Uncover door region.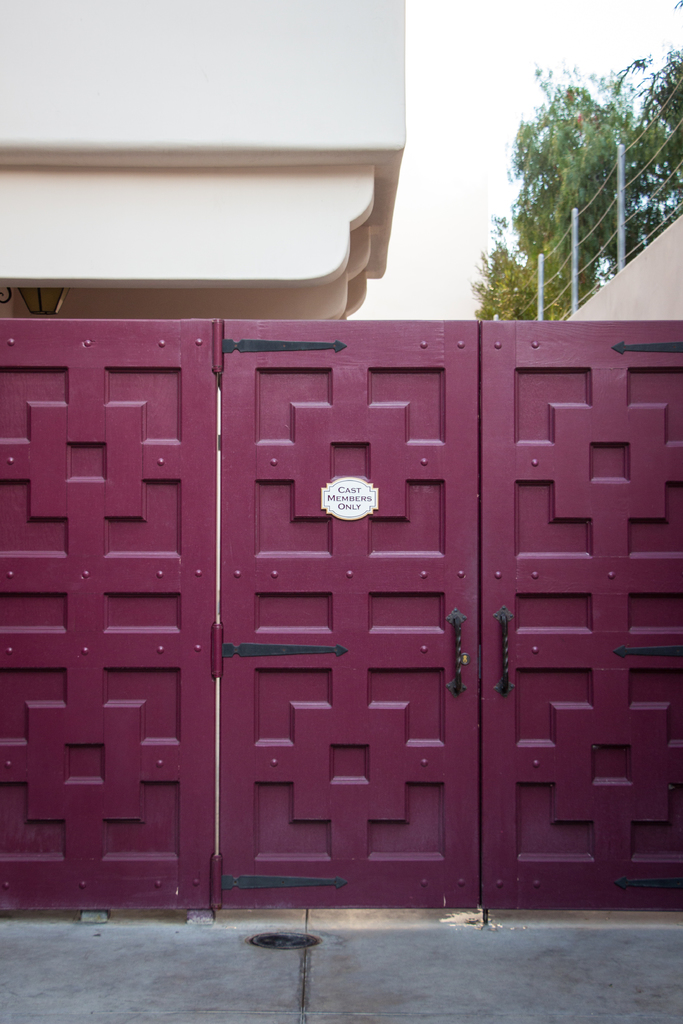
Uncovered: bbox(54, 266, 638, 931).
